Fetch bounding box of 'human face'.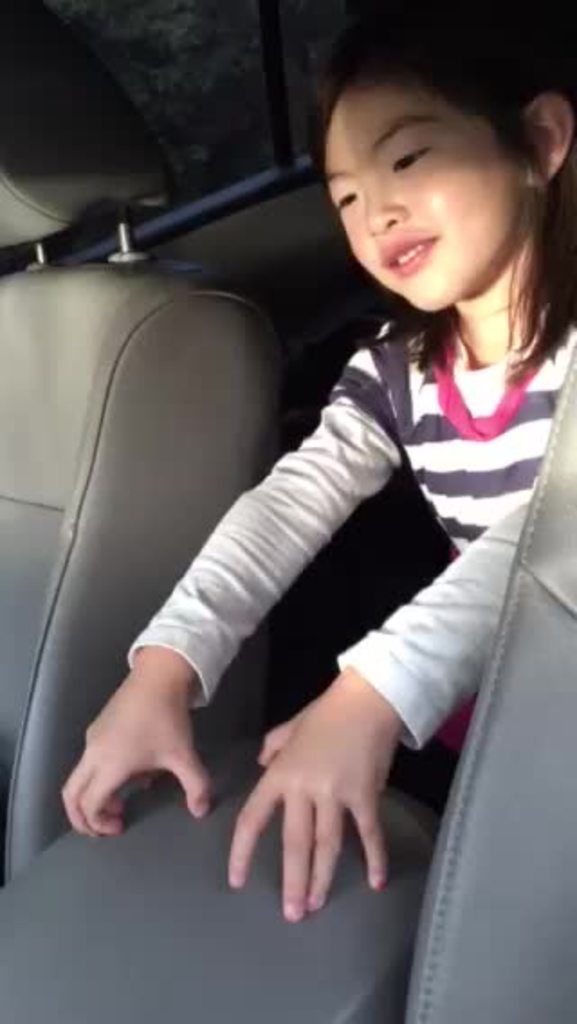
Bbox: x1=323, y1=79, x2=523, y2=321.
